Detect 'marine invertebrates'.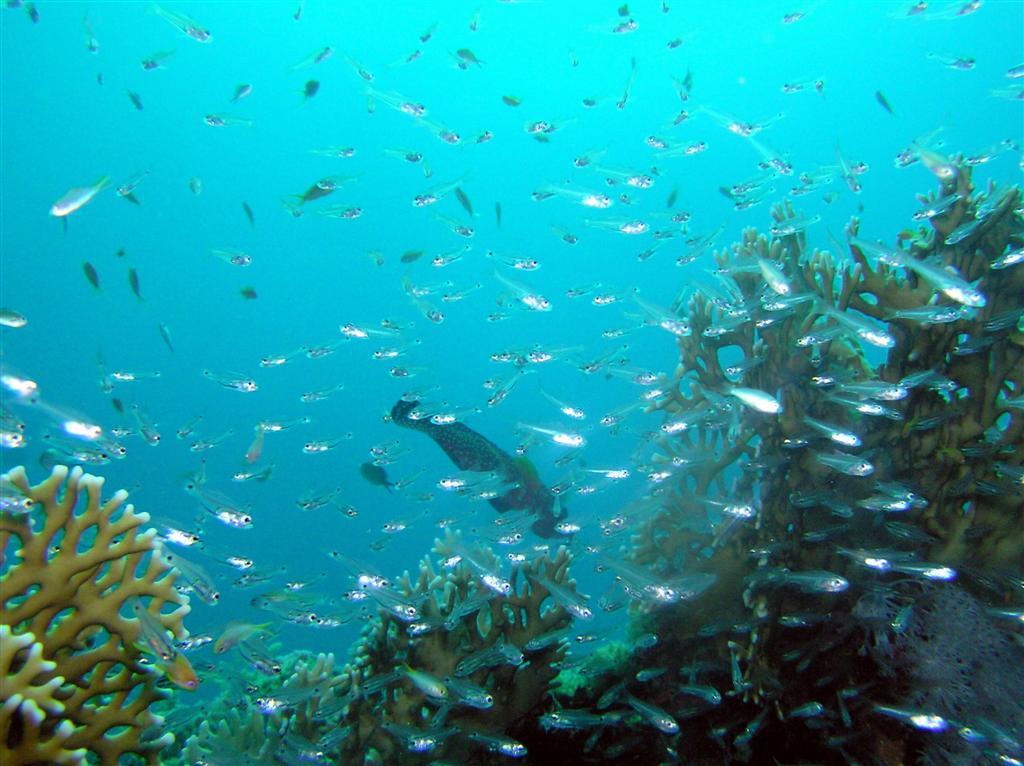
Detected at 496:251:544:272.
